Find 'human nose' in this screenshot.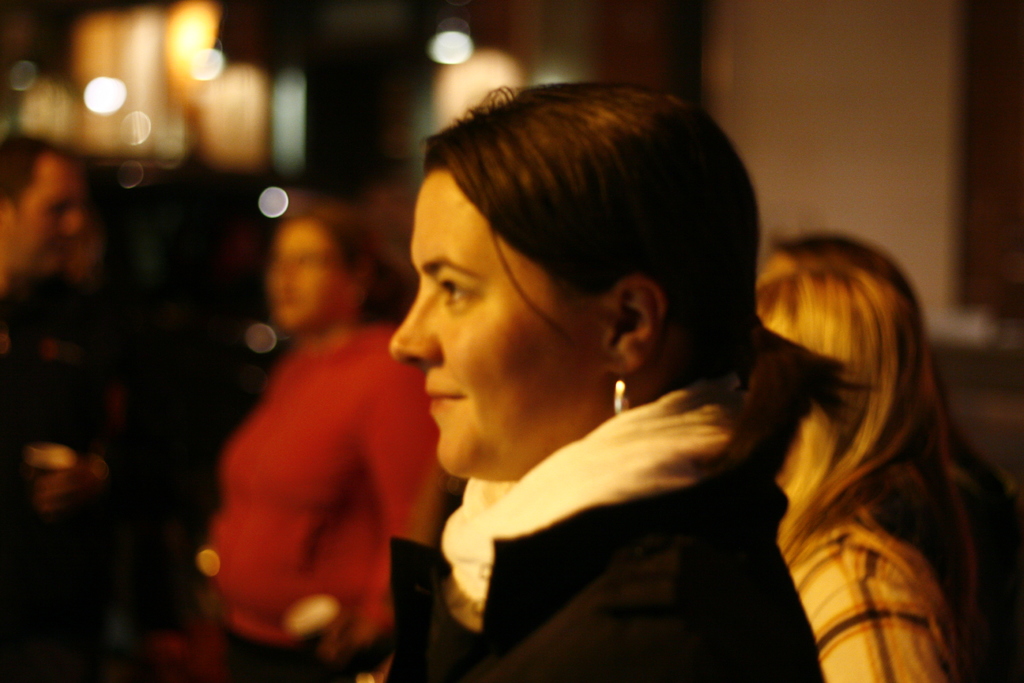
The bounding box for 'human nose' is region(387, 276, 447, 370).
